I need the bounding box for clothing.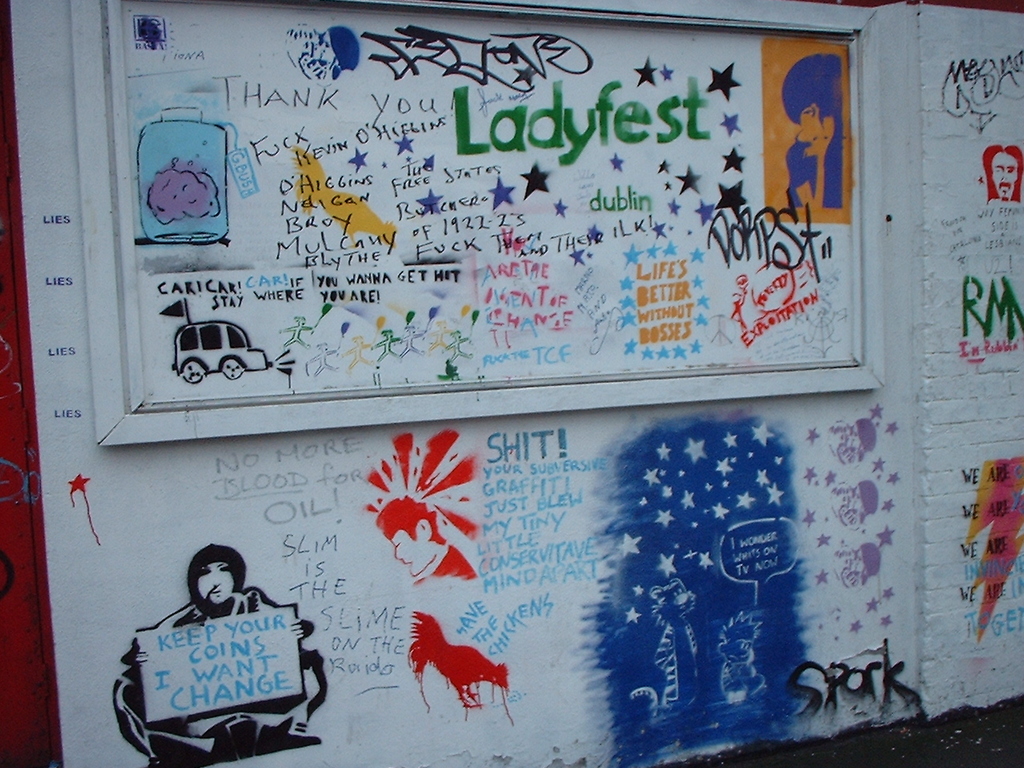
Here it is: bbox(121, 573, 310, 754).
